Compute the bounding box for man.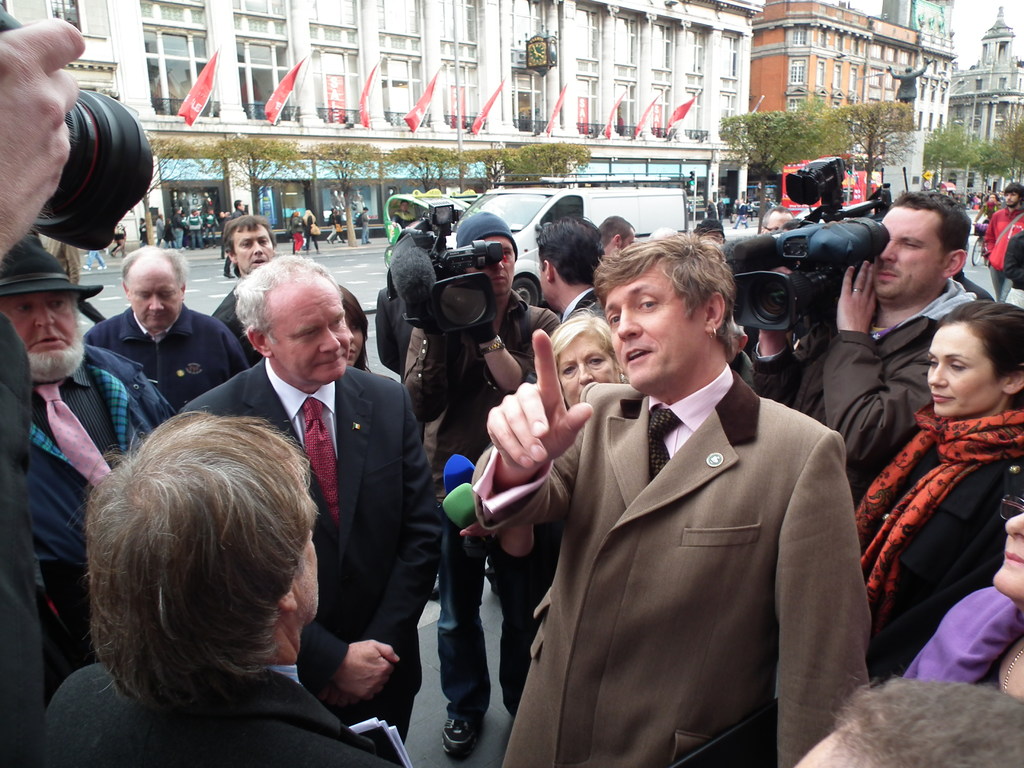
391/200/417/230.
